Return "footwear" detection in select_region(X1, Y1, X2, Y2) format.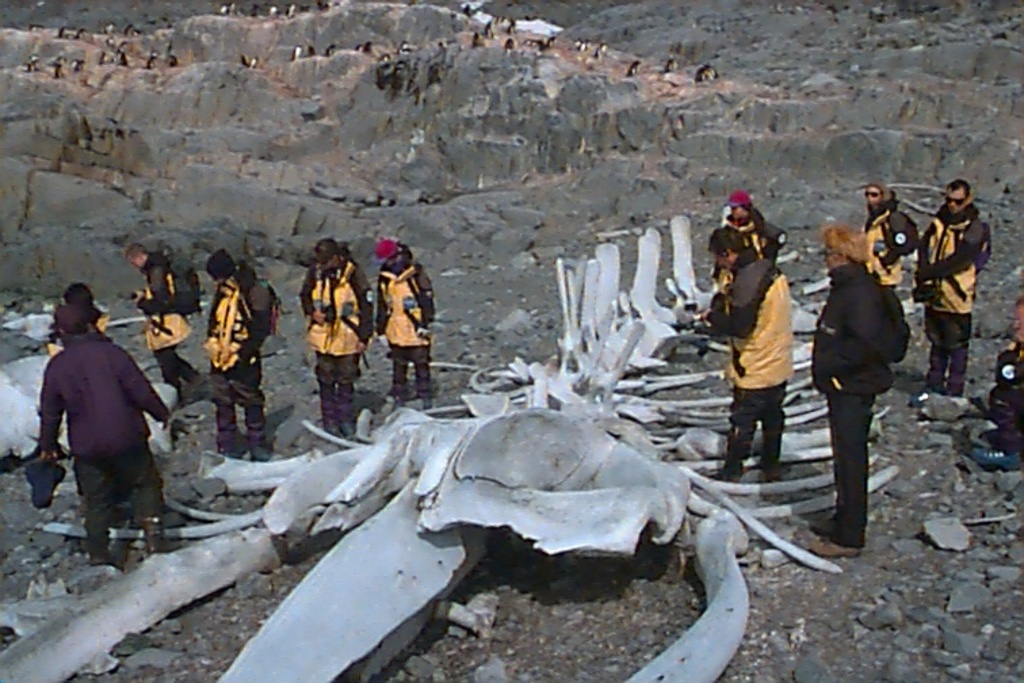
select_region(321, 428, 341, 444).
